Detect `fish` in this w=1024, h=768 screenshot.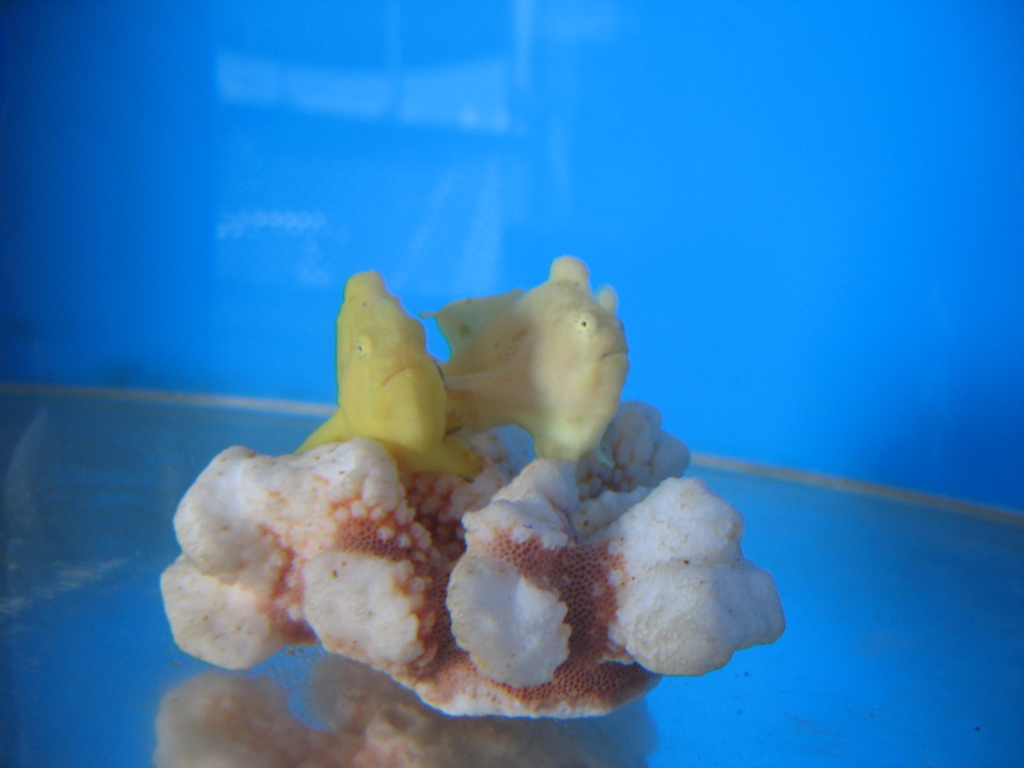
Detection: bbox=(293, 262, 479, 476).
